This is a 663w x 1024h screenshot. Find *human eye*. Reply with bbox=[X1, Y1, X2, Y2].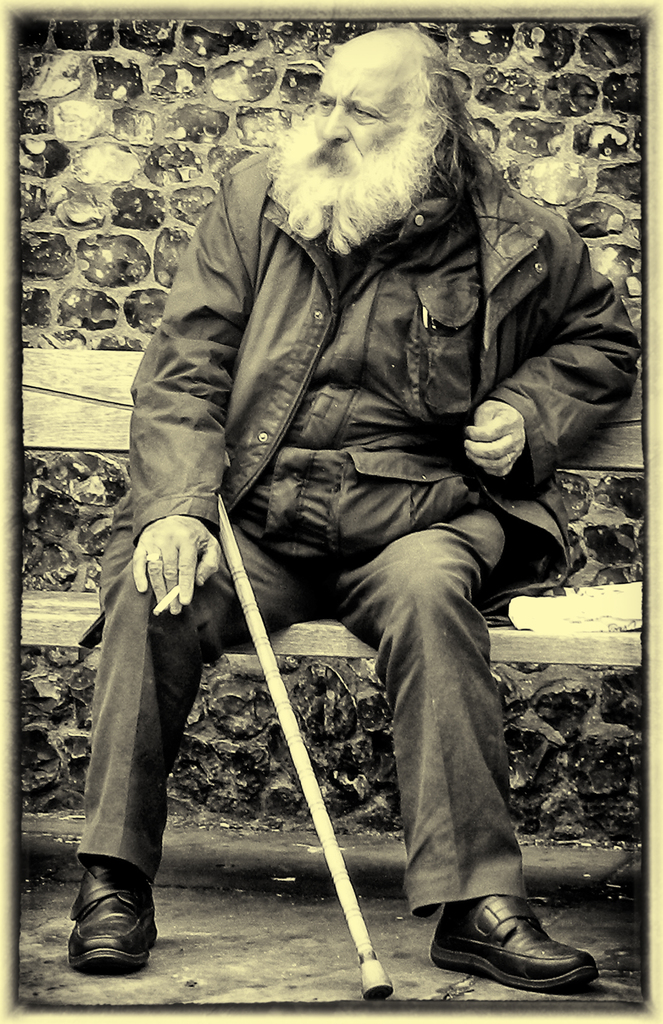
bbox=[350, 102, 383, 122].
